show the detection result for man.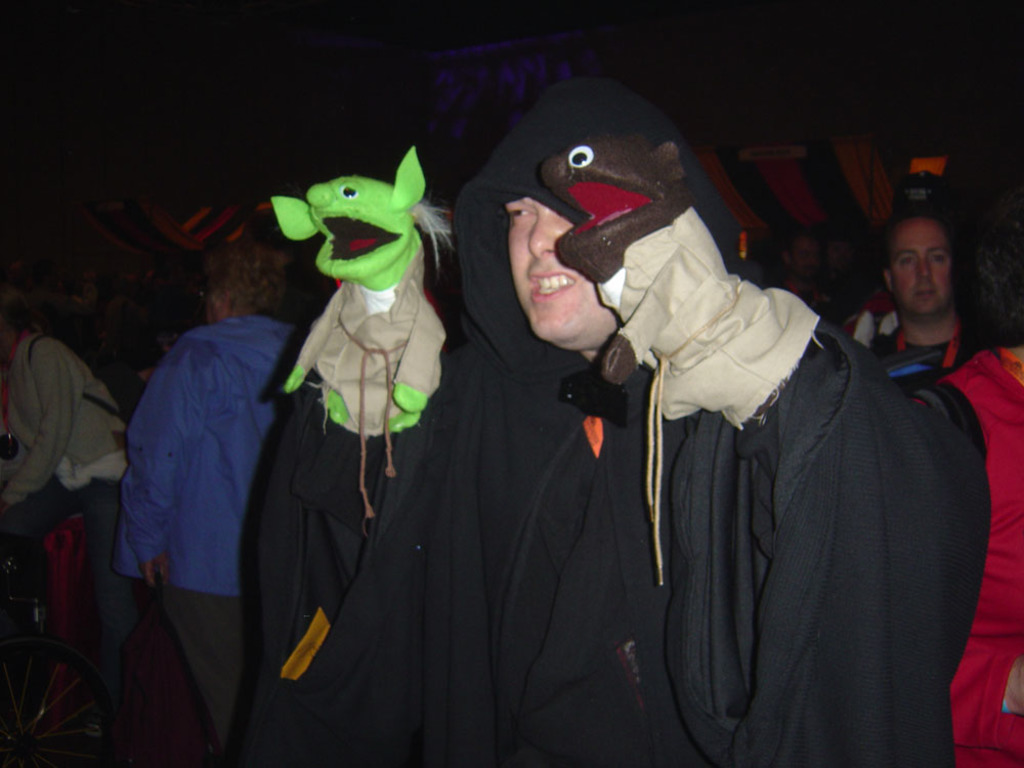
Rect(355, 72, 945, 767).
